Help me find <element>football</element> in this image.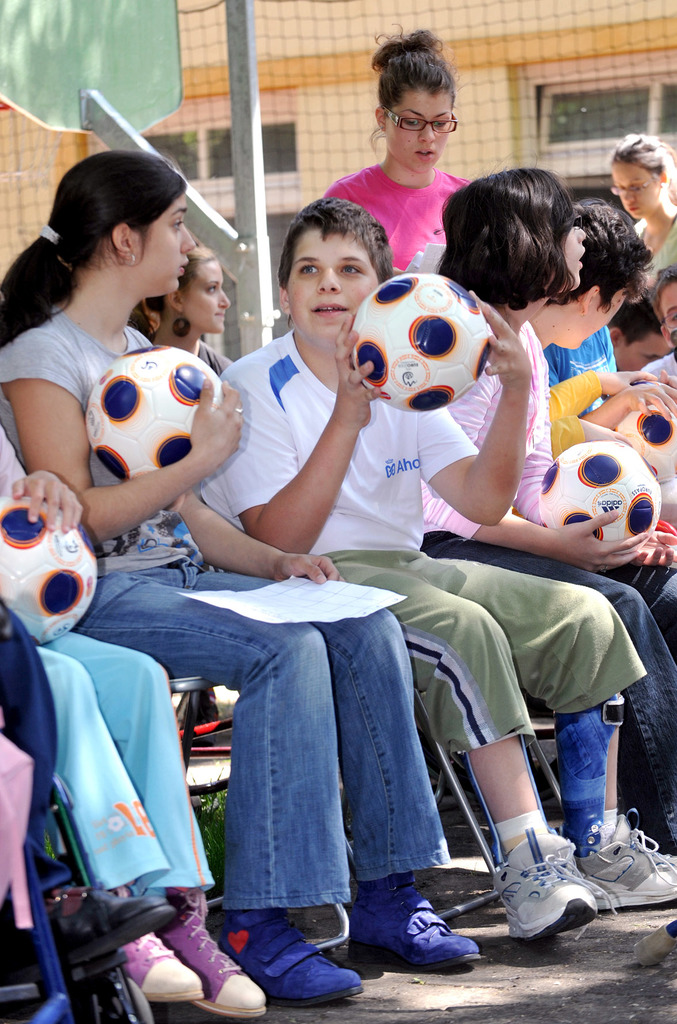
Found it: Rect(619, 400, 676, 484).
